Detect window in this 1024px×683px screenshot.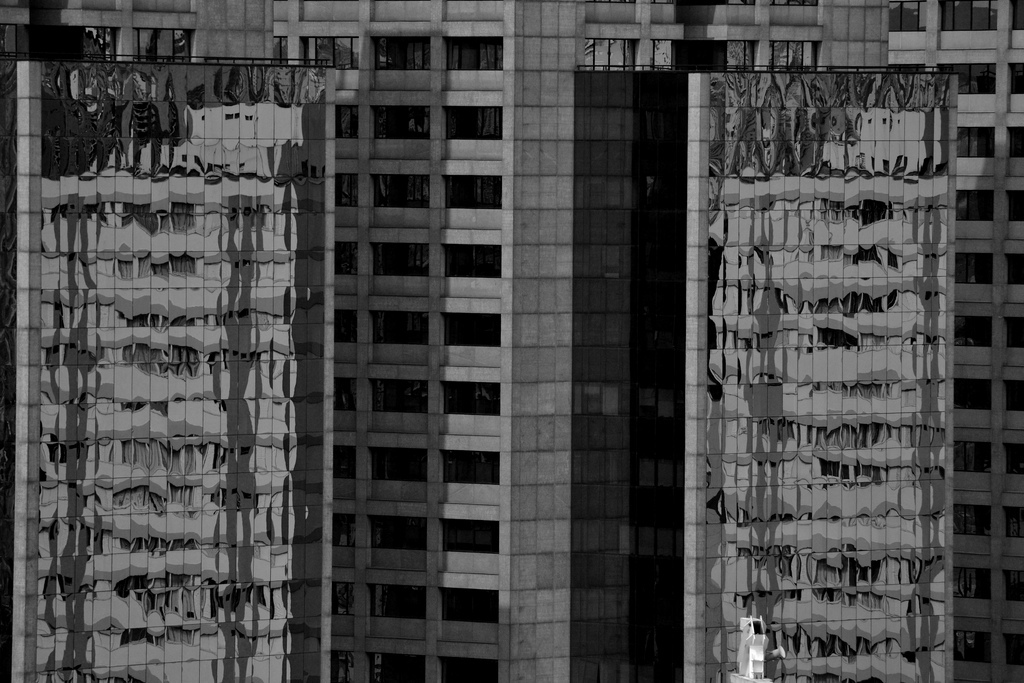
Detection: box(945, 315, 994, 353).
